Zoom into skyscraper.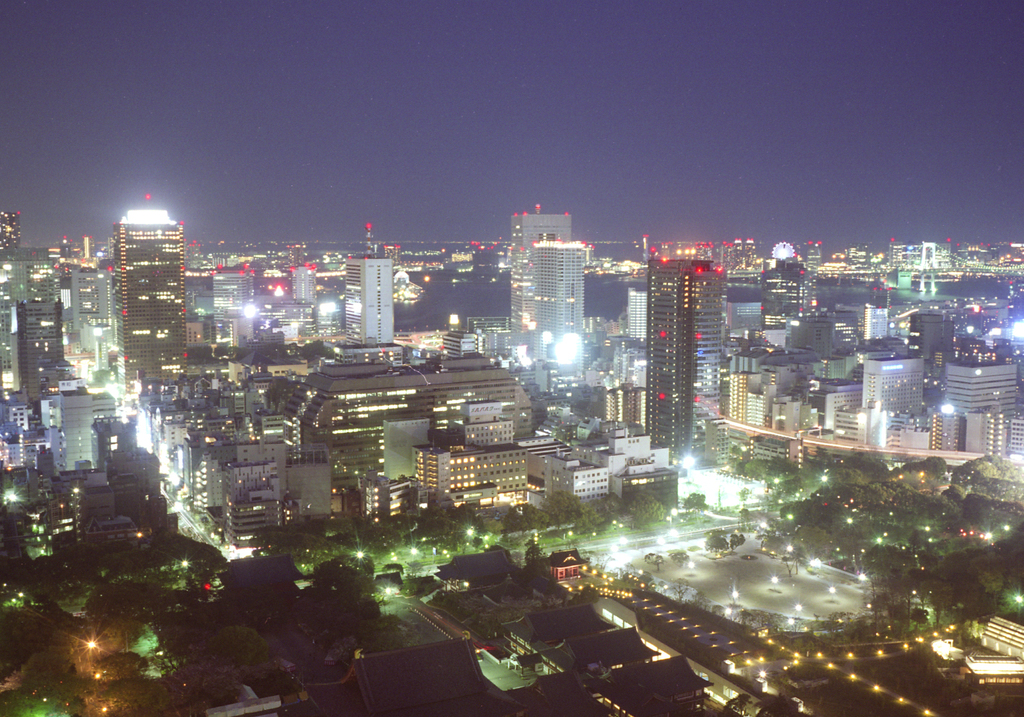
Zoom target: (x1=75, y1=475, x2=129, y2=544).
